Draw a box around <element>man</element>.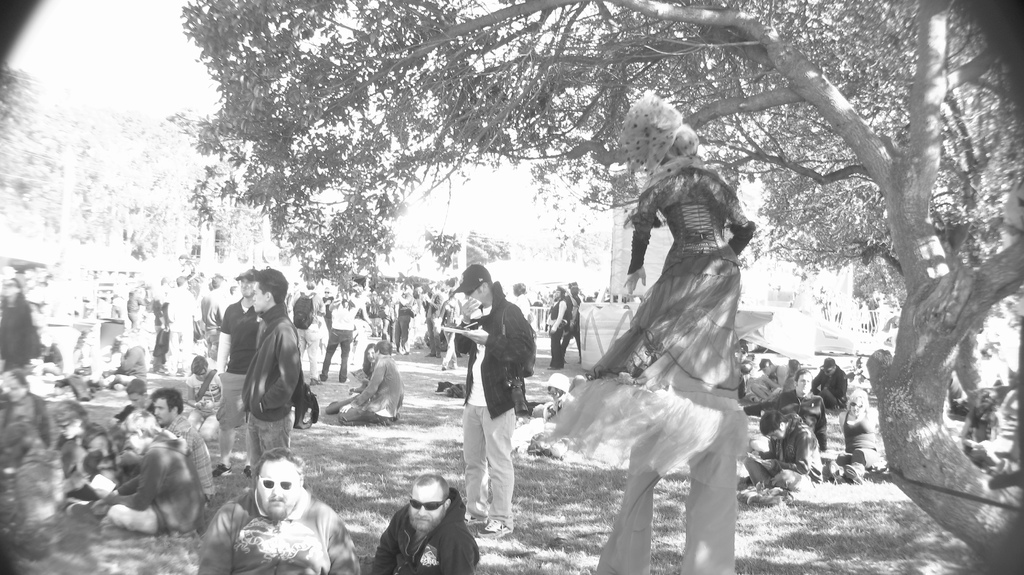
<bbox>338, 338, 401, 422</bbox>.
